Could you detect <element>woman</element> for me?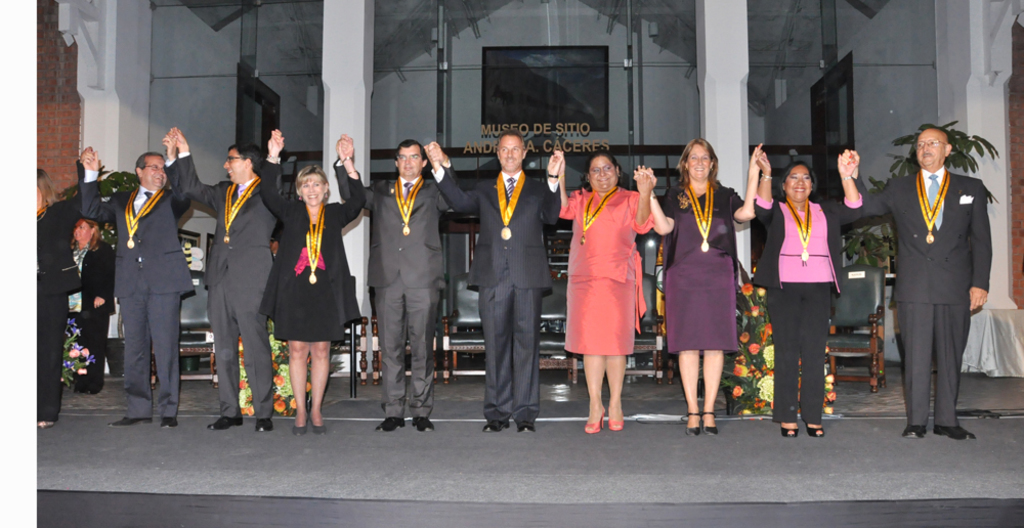
Detection result: box=[756, 143, 864, 438].
